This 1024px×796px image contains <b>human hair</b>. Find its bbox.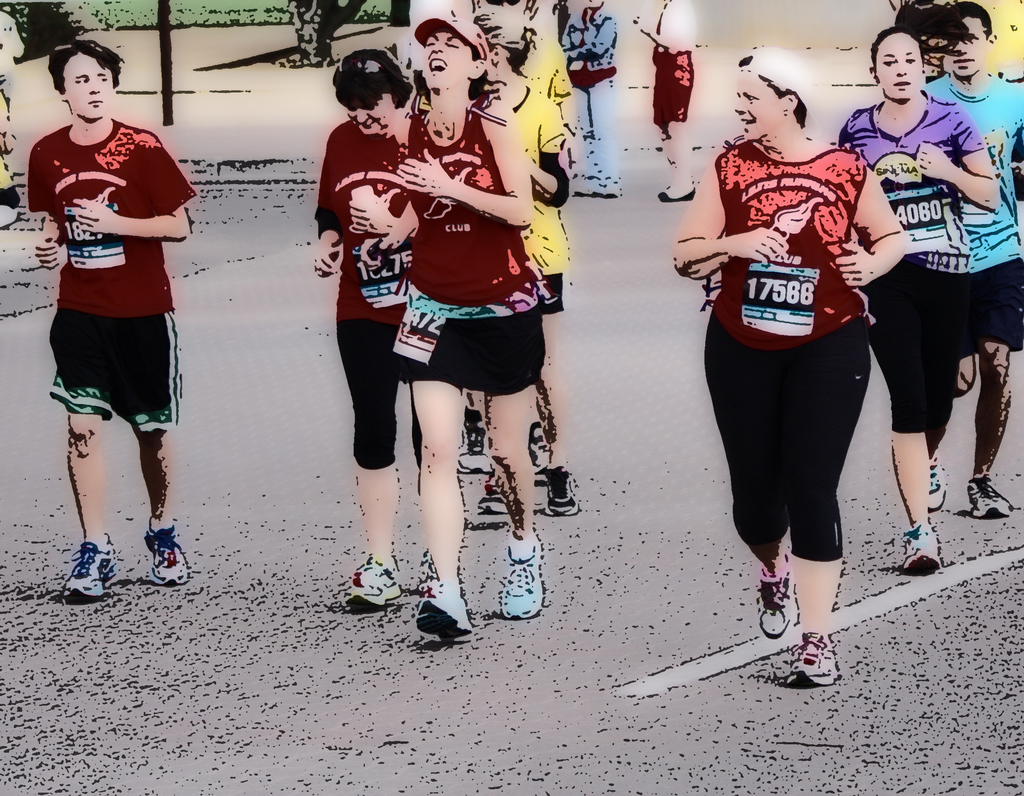
box=[469, 44, 487, 102].
